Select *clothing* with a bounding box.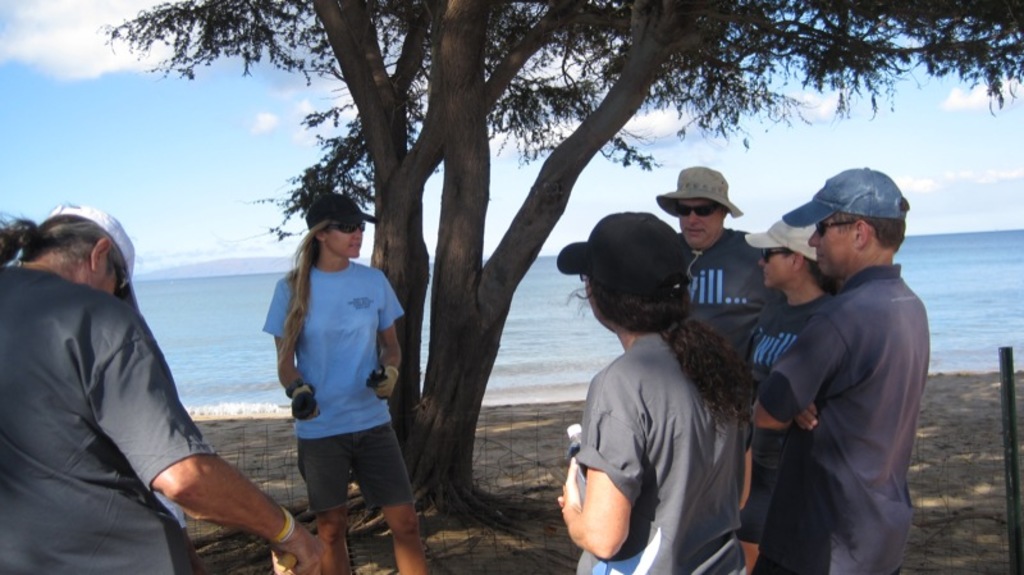
572,343,771,574.
